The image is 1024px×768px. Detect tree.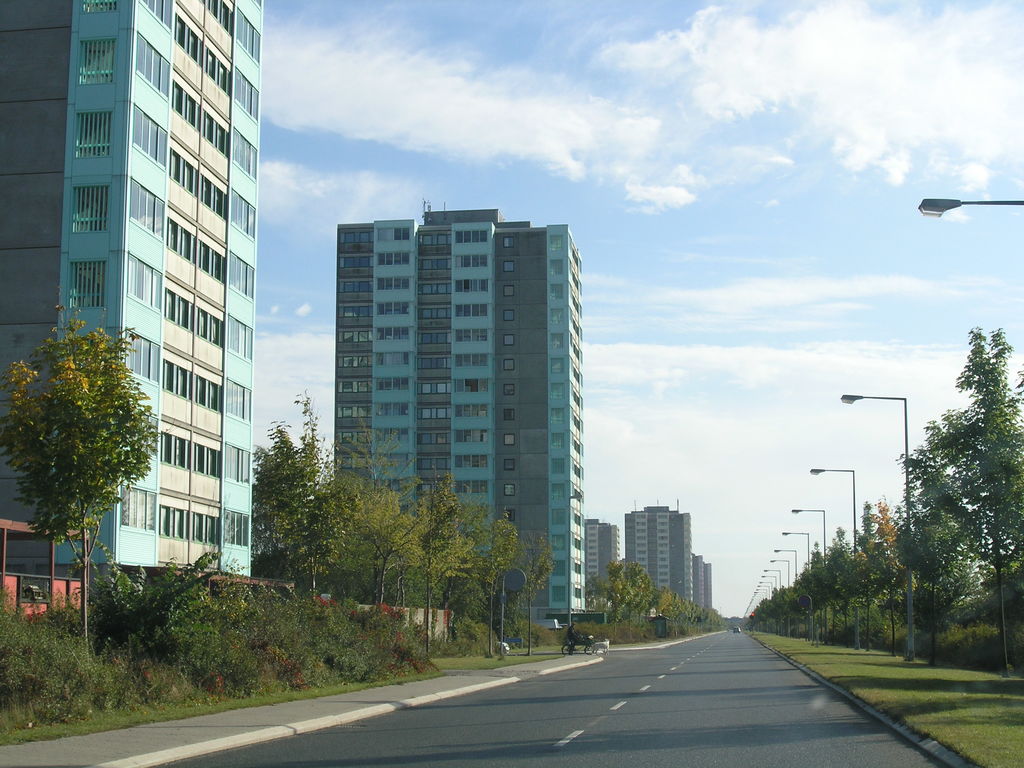
Detection: [x1=518, y1=520, x2=547, y2=654].
